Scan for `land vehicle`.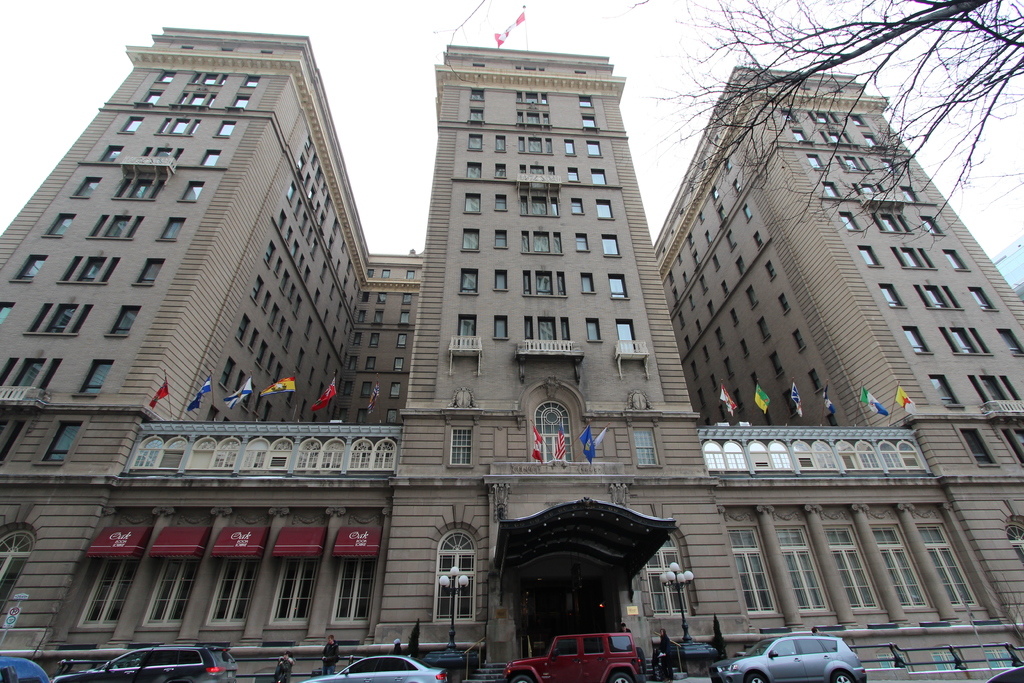
Scan result: bbox(0, 656, 52, 682).
